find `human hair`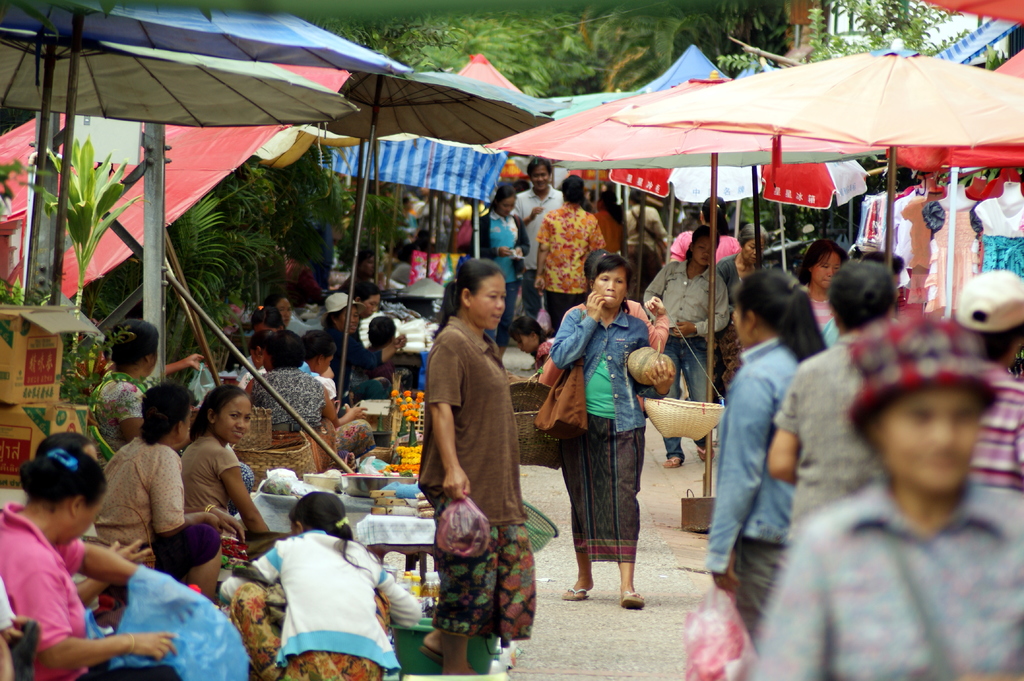
(433,254,507,336)
